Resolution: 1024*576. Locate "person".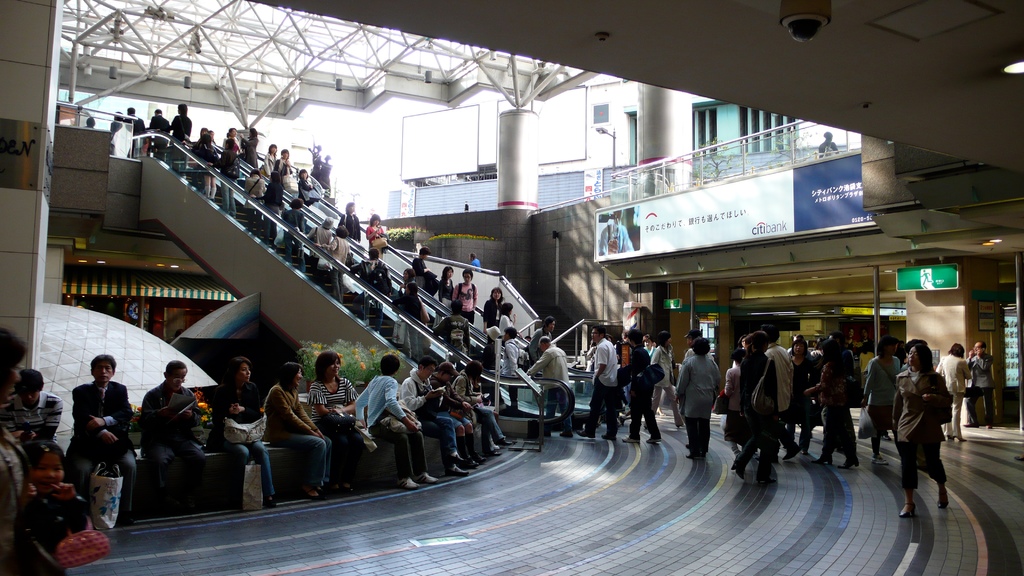
Rect(495, 300, 515, 340).
